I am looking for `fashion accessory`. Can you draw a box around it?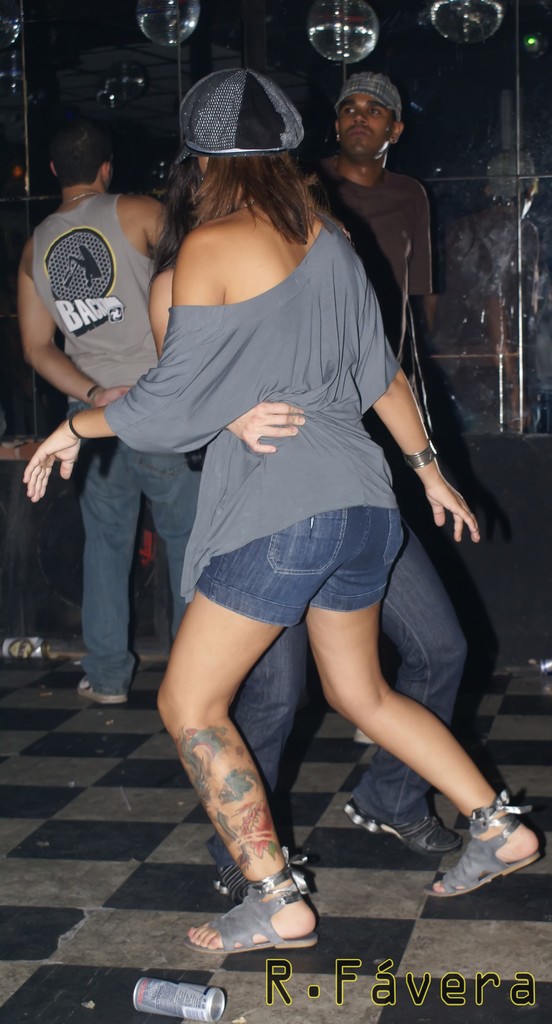
Sure, the bounding box is [178, 65, 305, 158].
